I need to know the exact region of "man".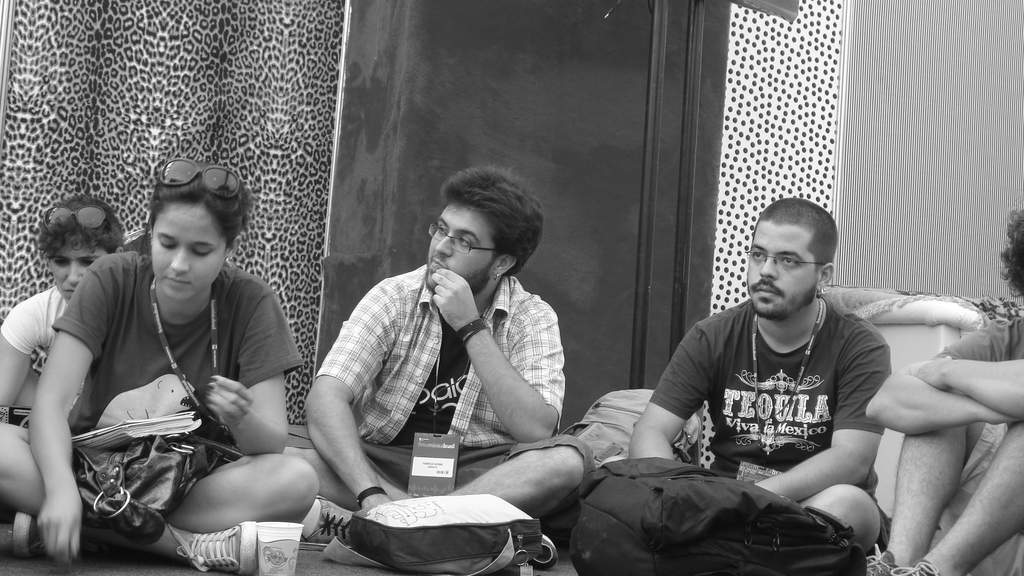
Region: [x1=852, y1=207, x2=1023, y2=575].
